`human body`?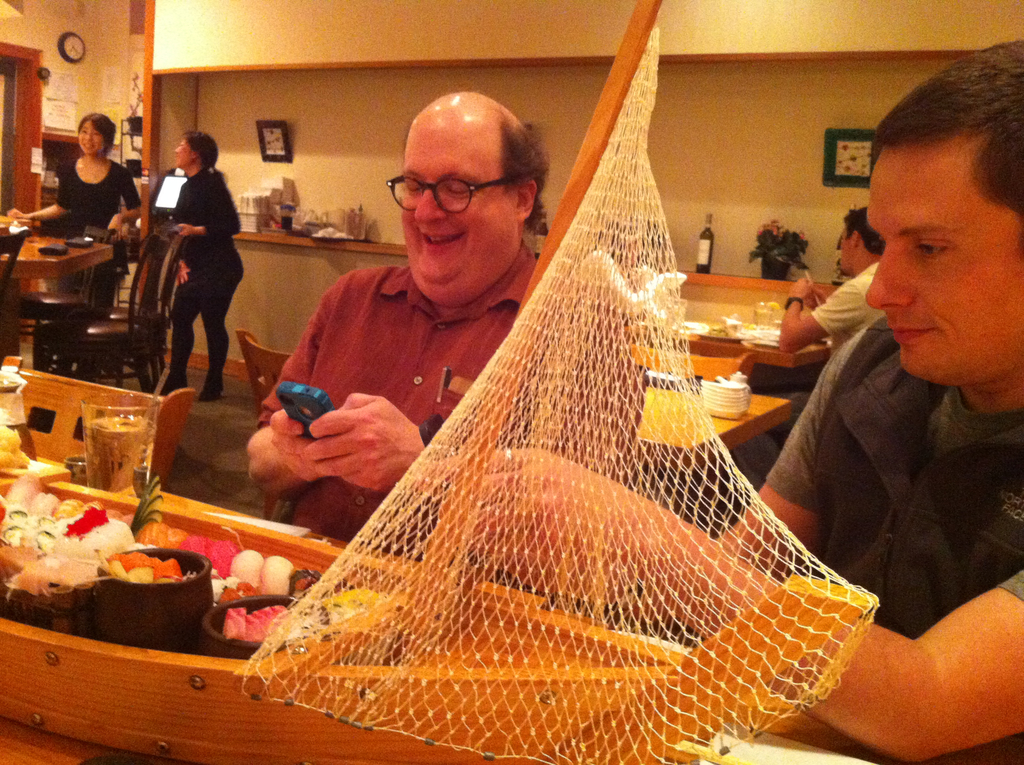
locate(495, 320, 1023, 764)
